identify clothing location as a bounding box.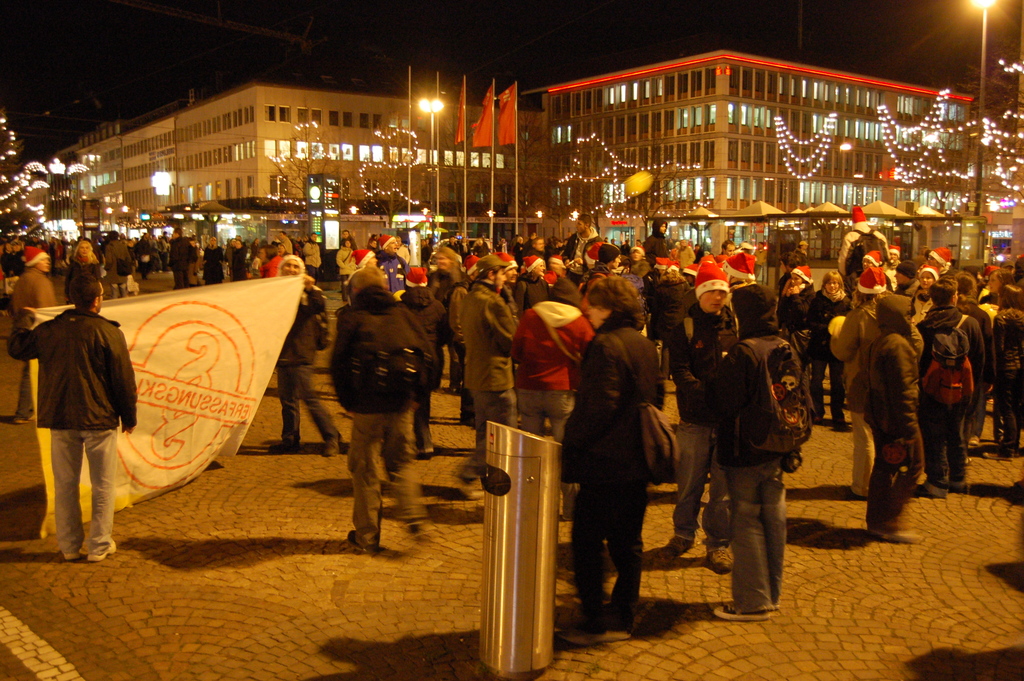
pyautogui.locateOnScreen(223, 236, 248, 280).
